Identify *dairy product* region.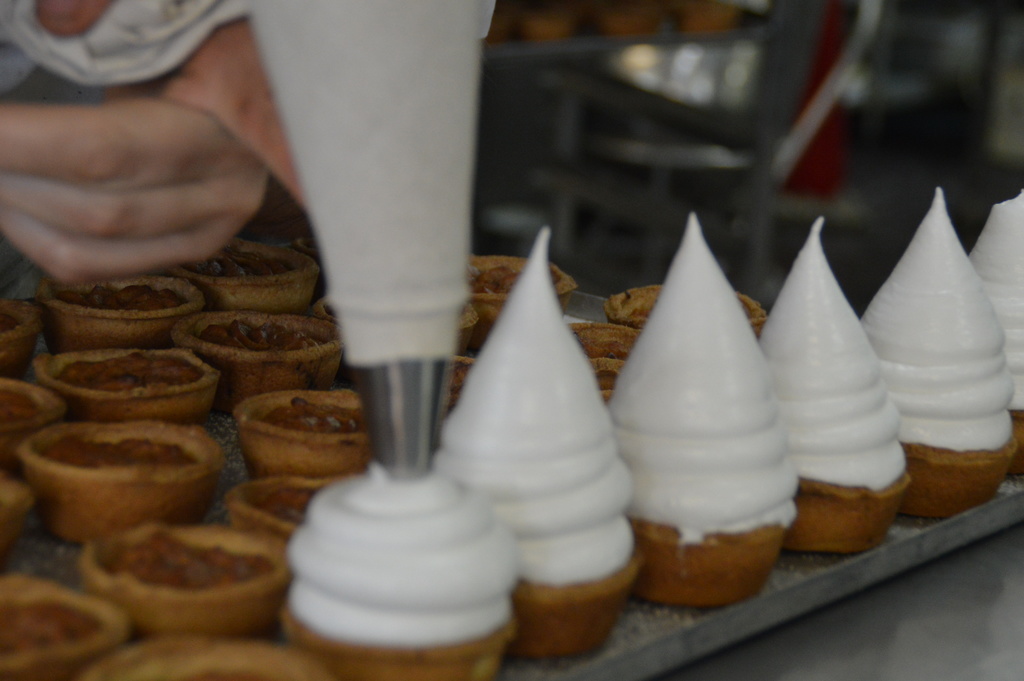
Region: x1=755, y1=215, x2=908, y2=491.
